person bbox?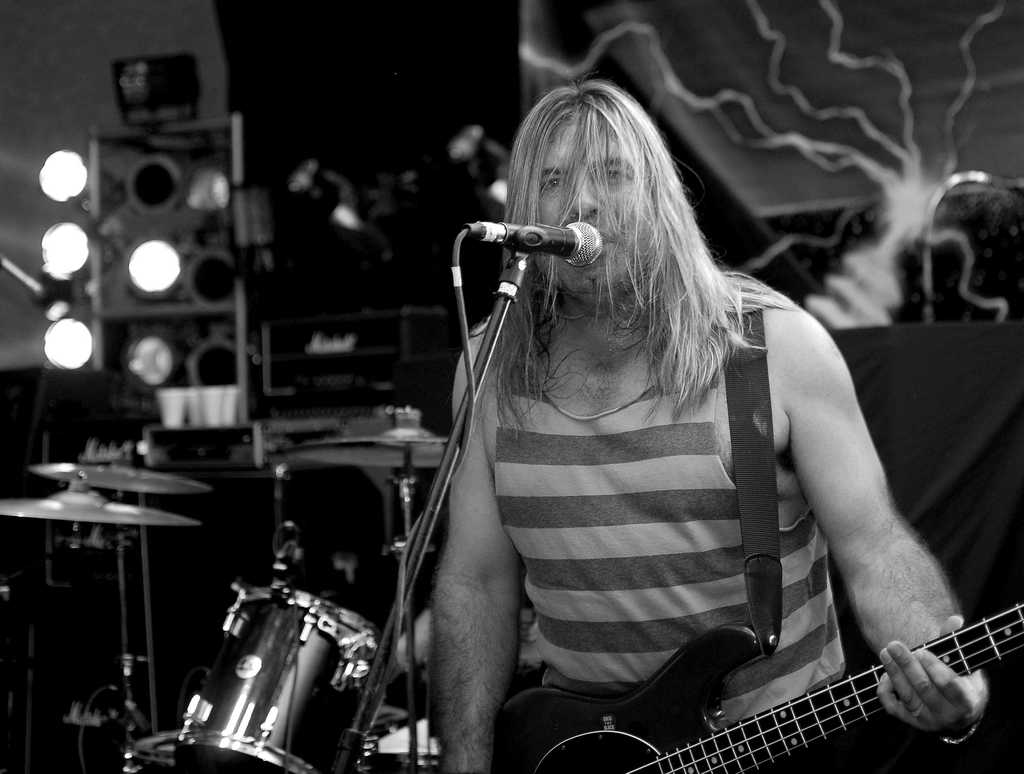
crop(451, 75, 986, 773)
